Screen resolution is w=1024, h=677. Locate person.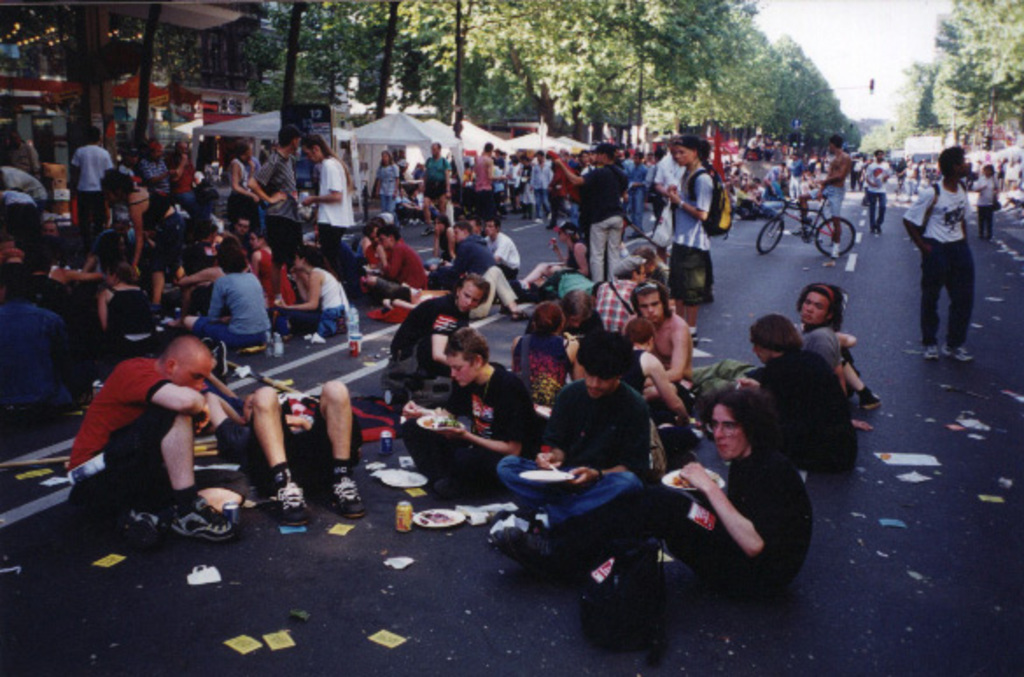
Rect(786, 138, 849, 261).
